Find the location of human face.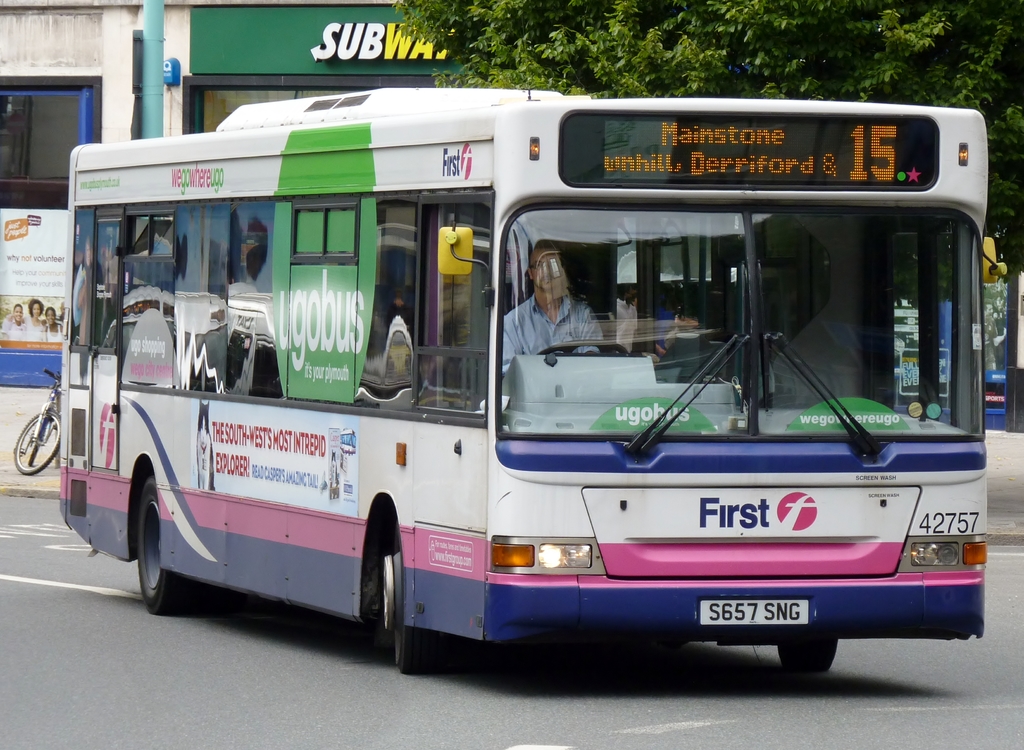
Location: 46 308 55 325.
